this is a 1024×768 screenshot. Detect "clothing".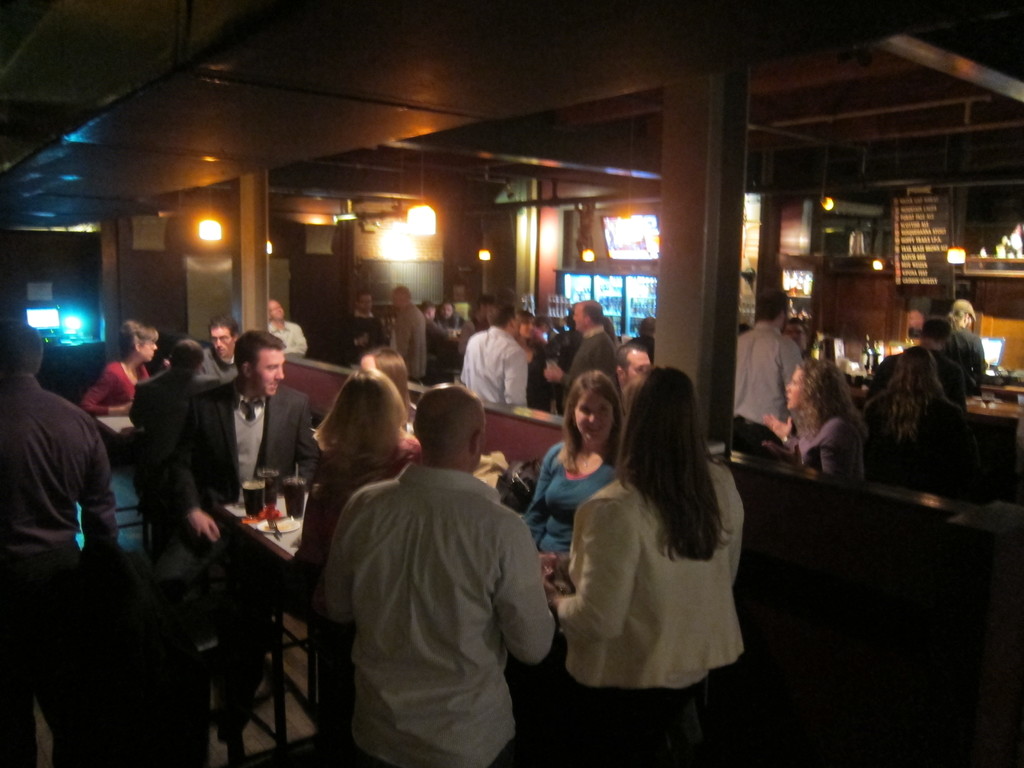
region(341, 309, 387, 362).
